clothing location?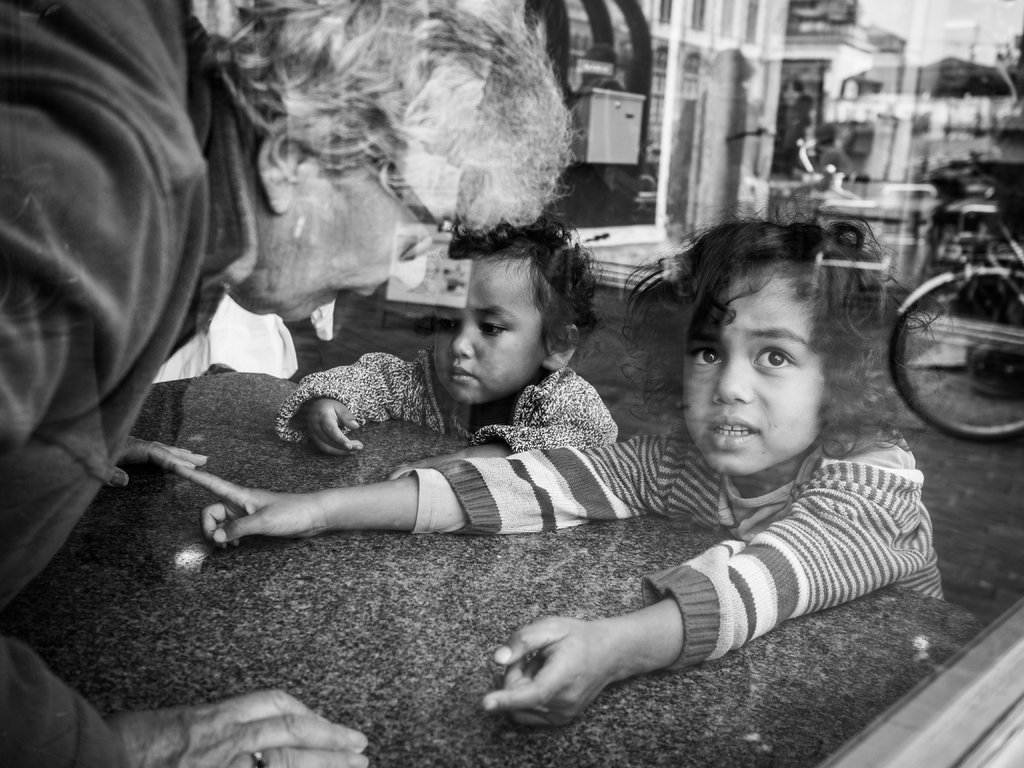
crop(0, 0, 259, 767)
